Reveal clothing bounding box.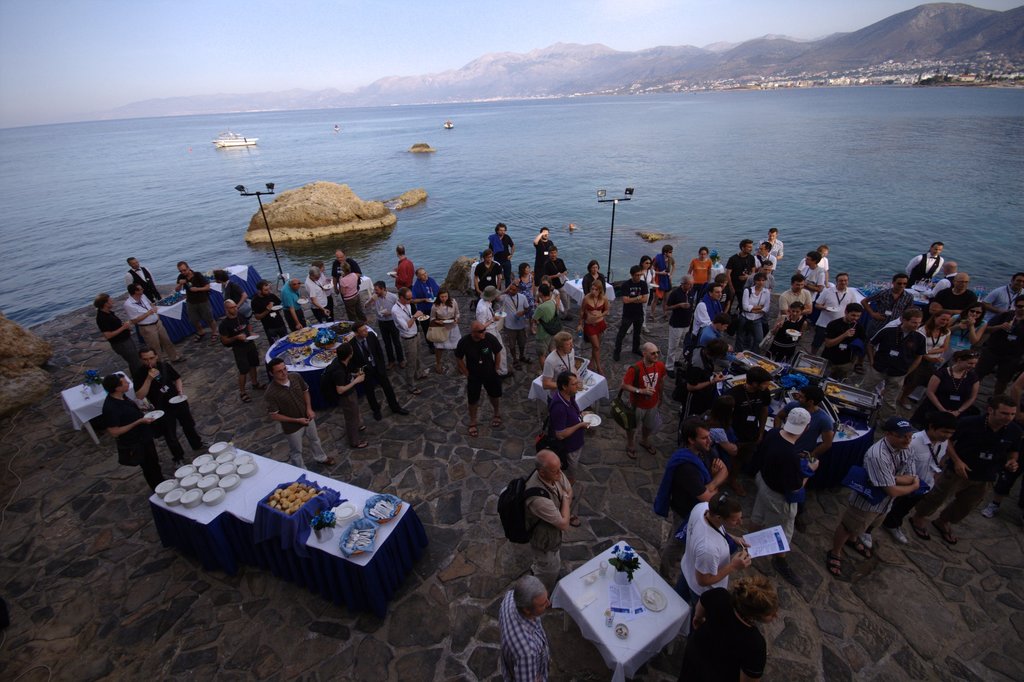
Revealed: [left=582, top=297, right=607, bottom=346].
